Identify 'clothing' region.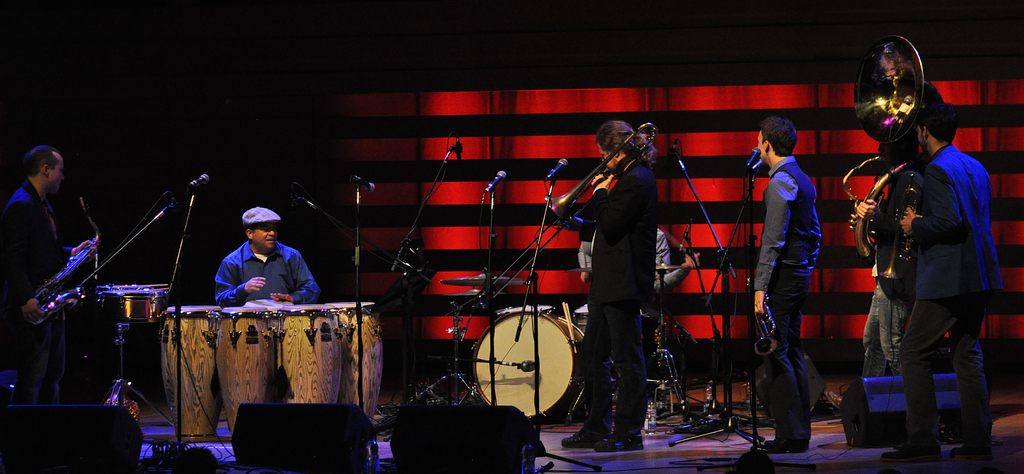
Region: box=[754, 153, 828, 430].
